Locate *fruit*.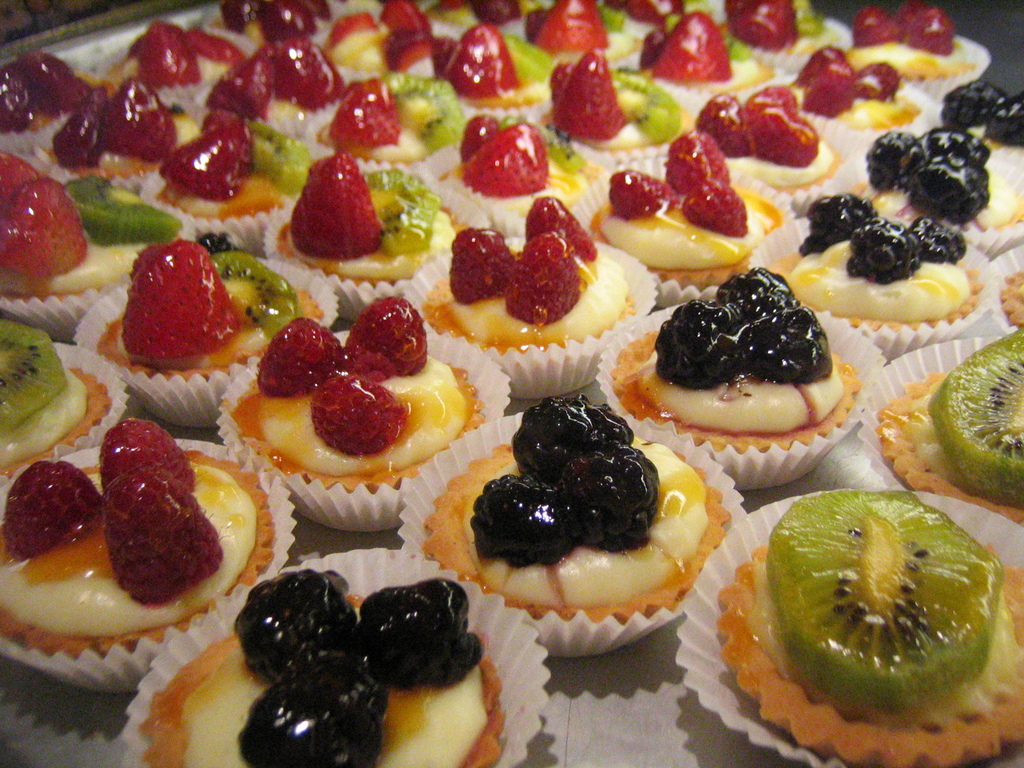
Bounding box: 909, 214, 965, 266.
